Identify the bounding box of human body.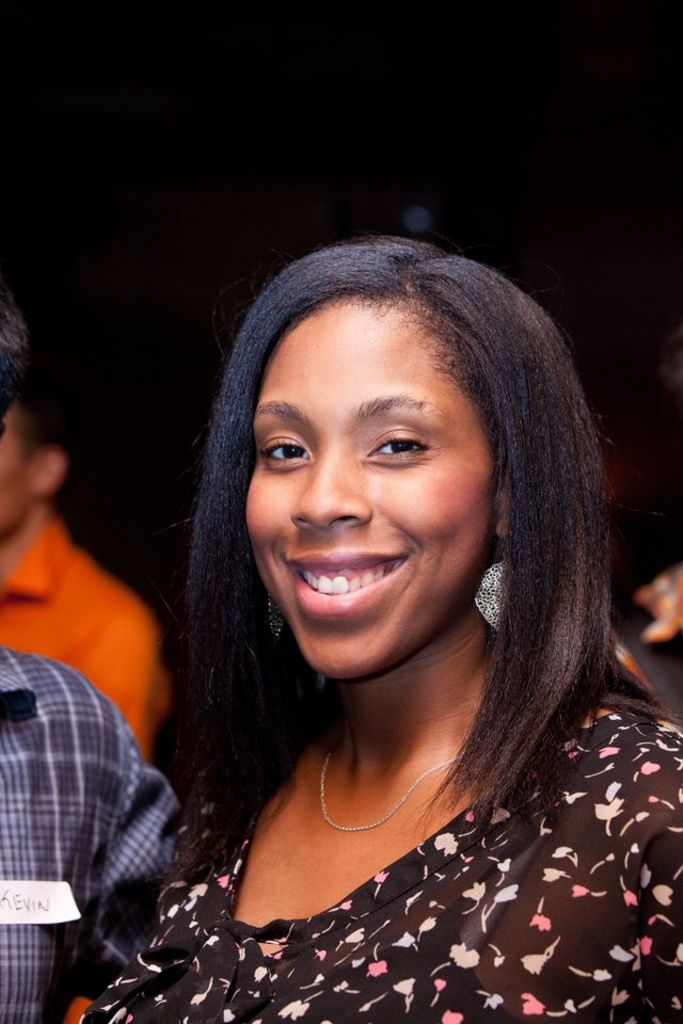
bbox(0, 519, 173, 750).
